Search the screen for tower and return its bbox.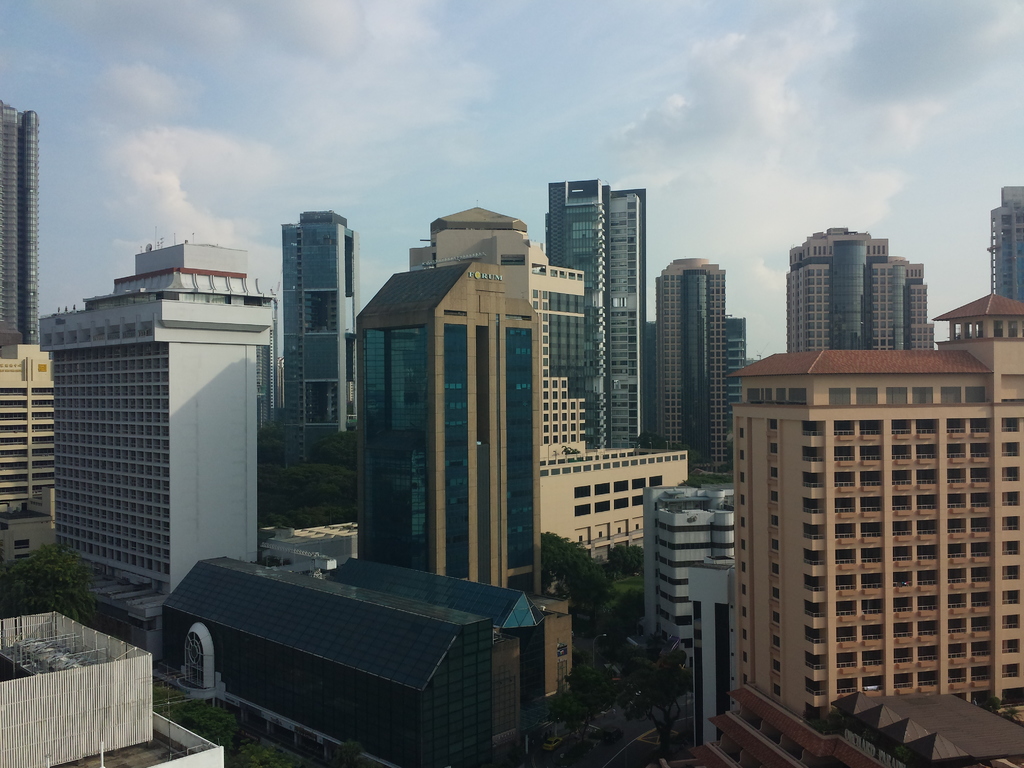
Found: select_region(659, 254, 723, 491).
